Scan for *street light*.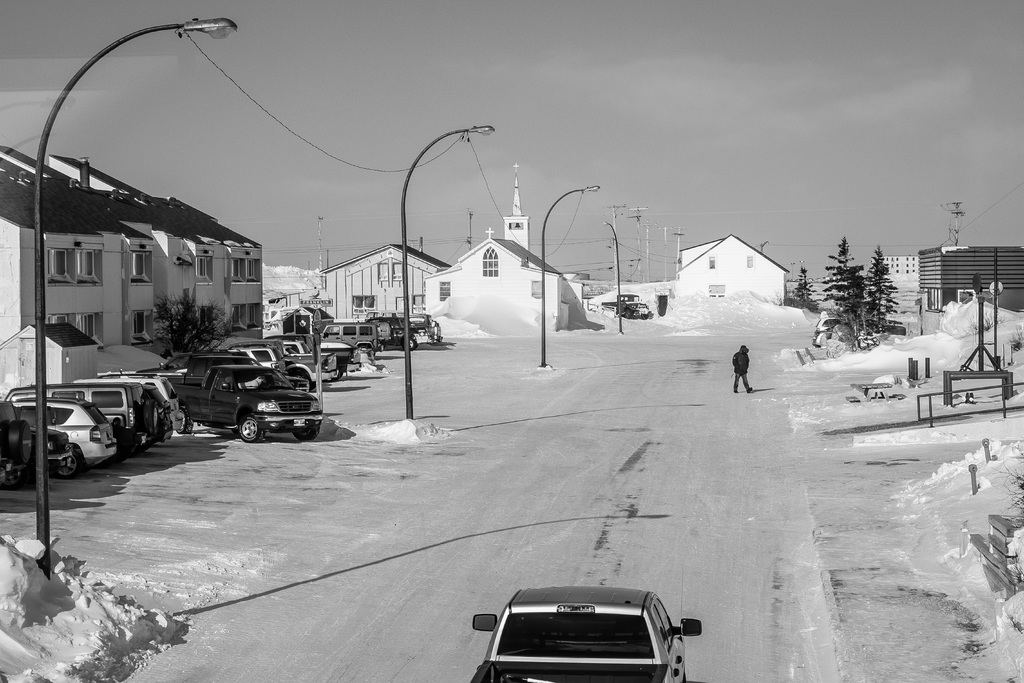
Scan result: x1=758 y1=239 x2=768 y2=252.
